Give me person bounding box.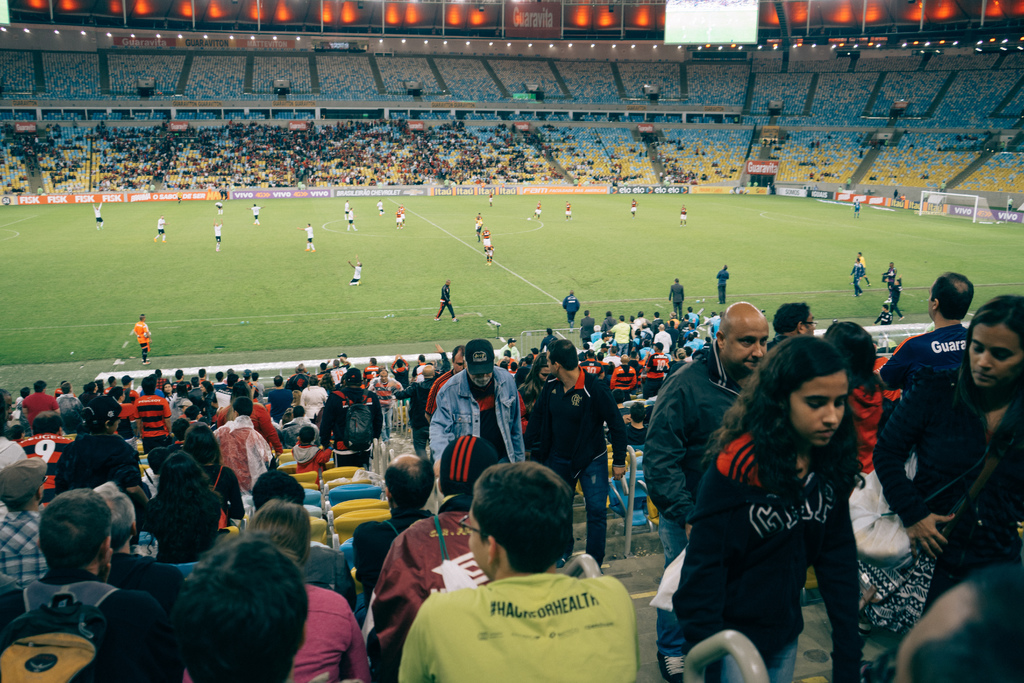
locate(349, 254, 362, 281).
